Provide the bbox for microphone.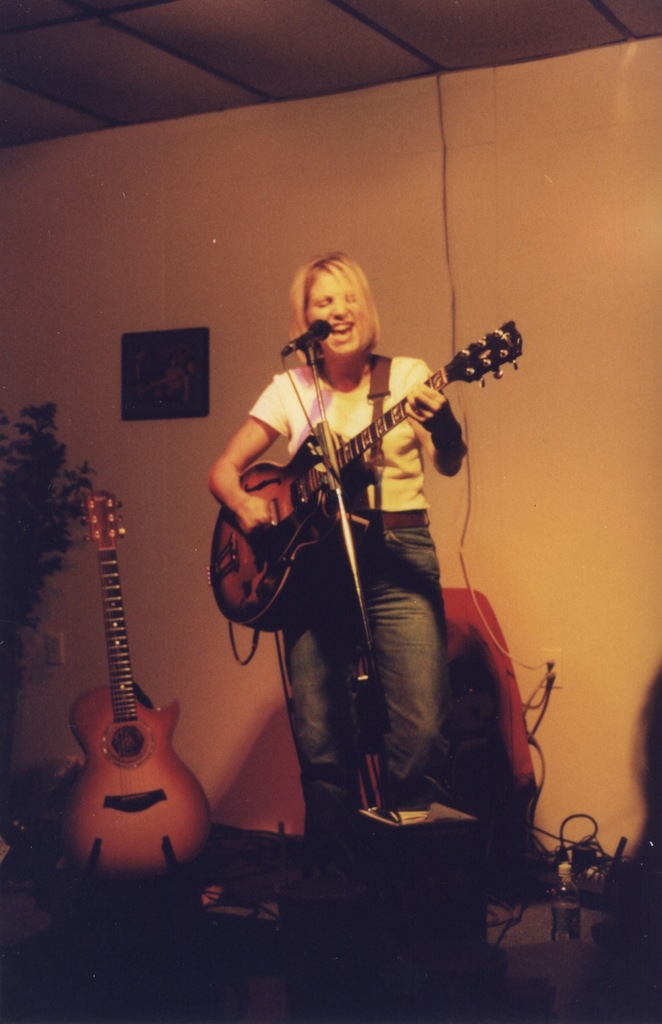
detection(280, 317, 330, 356).
